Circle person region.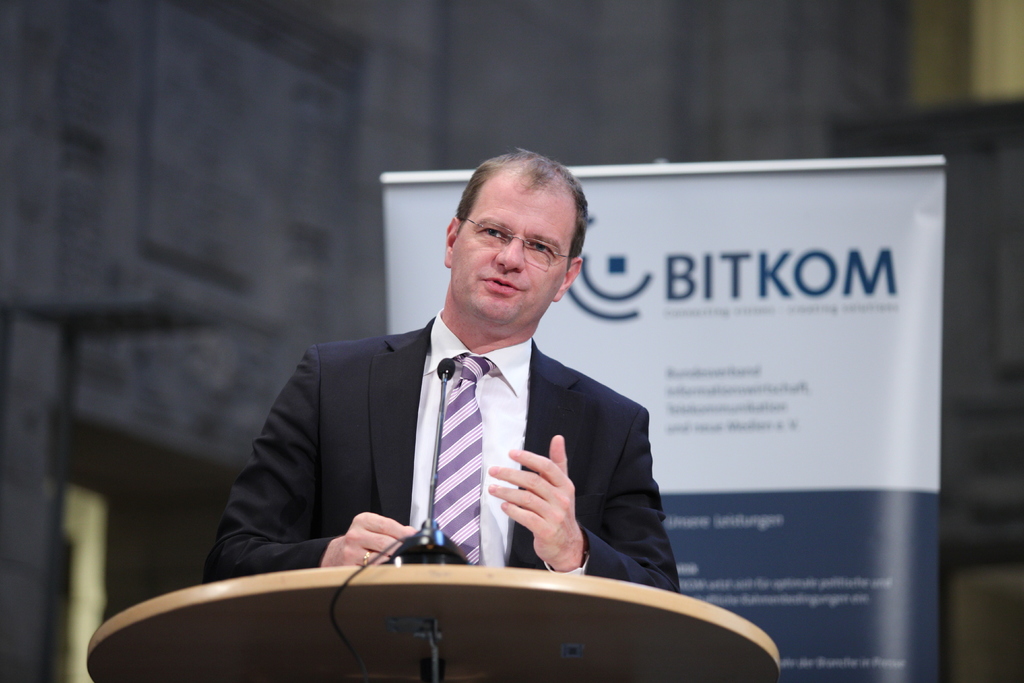
Region: [left=224, top=171, right=683, bottom=628].
